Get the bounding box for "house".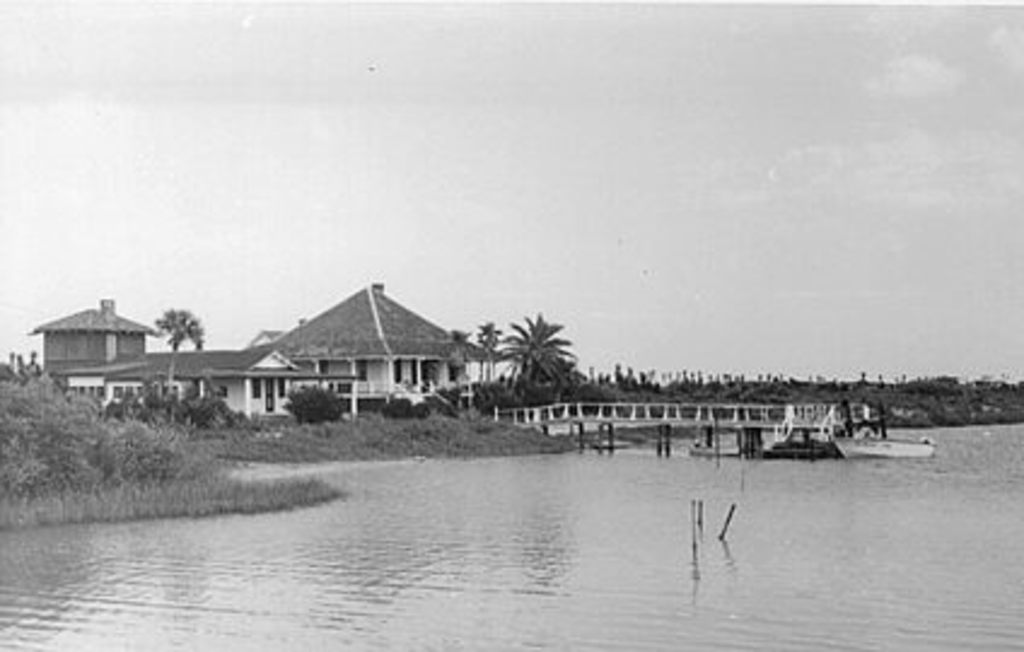
29, 273, 507, 430.
